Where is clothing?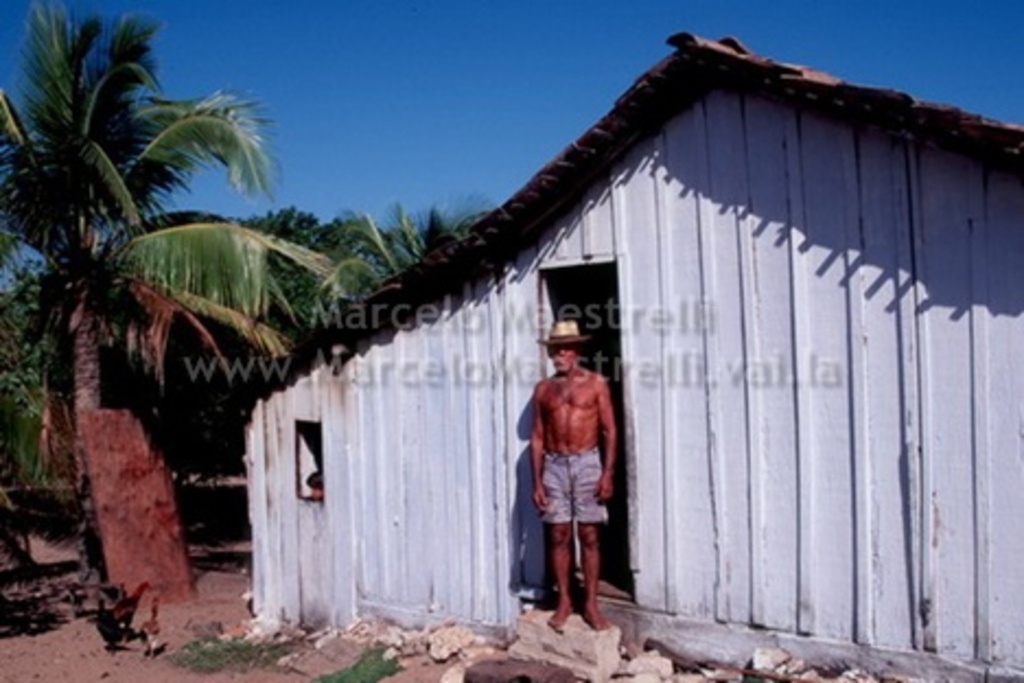
536/444/613/532.
